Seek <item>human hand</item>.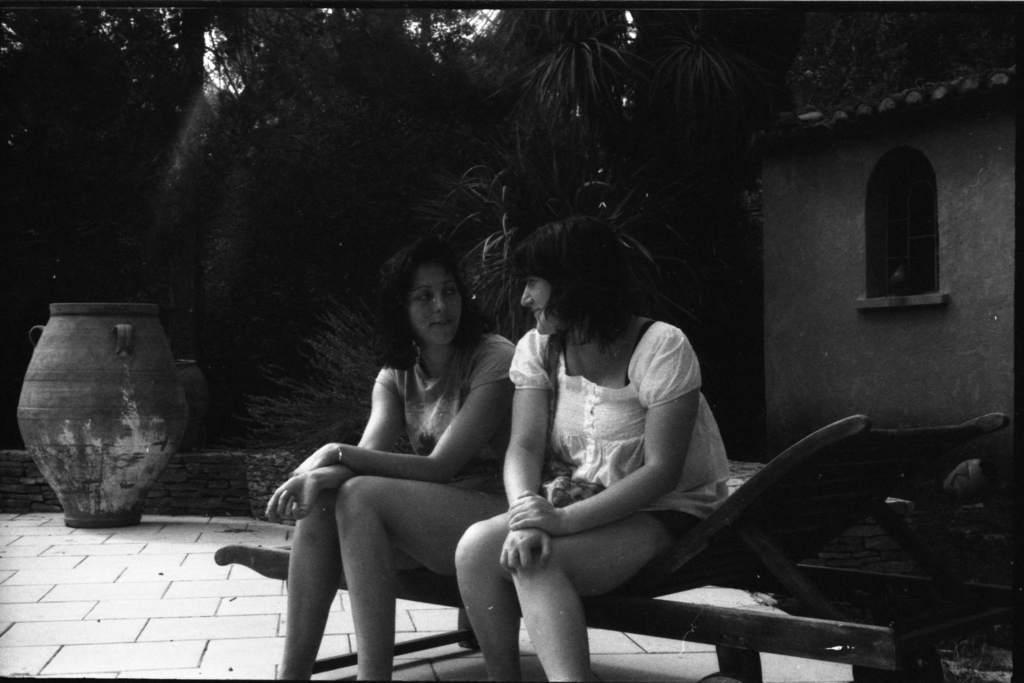
<bbox>495, 526, 556, 579</bbox>.
